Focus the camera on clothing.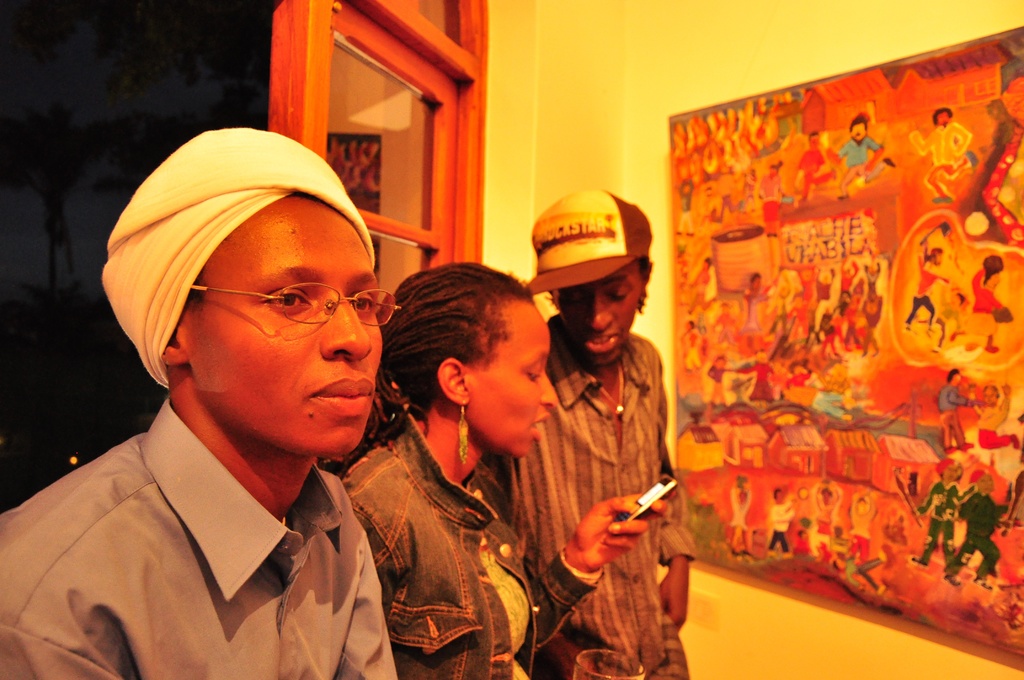
Focus region: select_region(797, 147, 837, 199).
